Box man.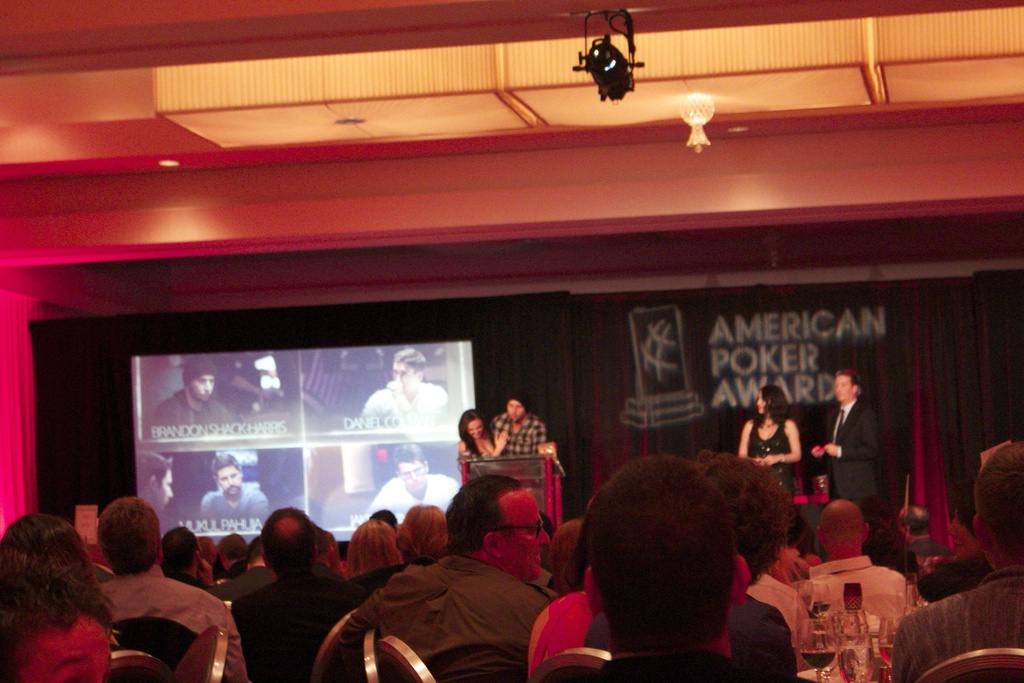
<region>899, 507, 952, 568</region>.
